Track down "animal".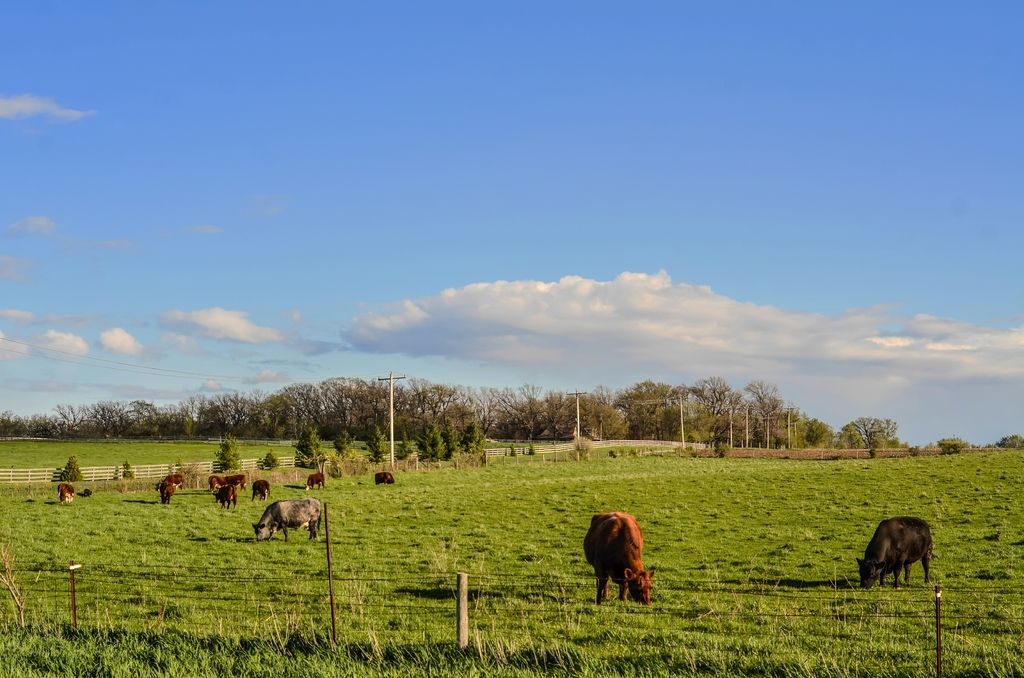
Tracked to bbox=[57, 480, 77, 504].
